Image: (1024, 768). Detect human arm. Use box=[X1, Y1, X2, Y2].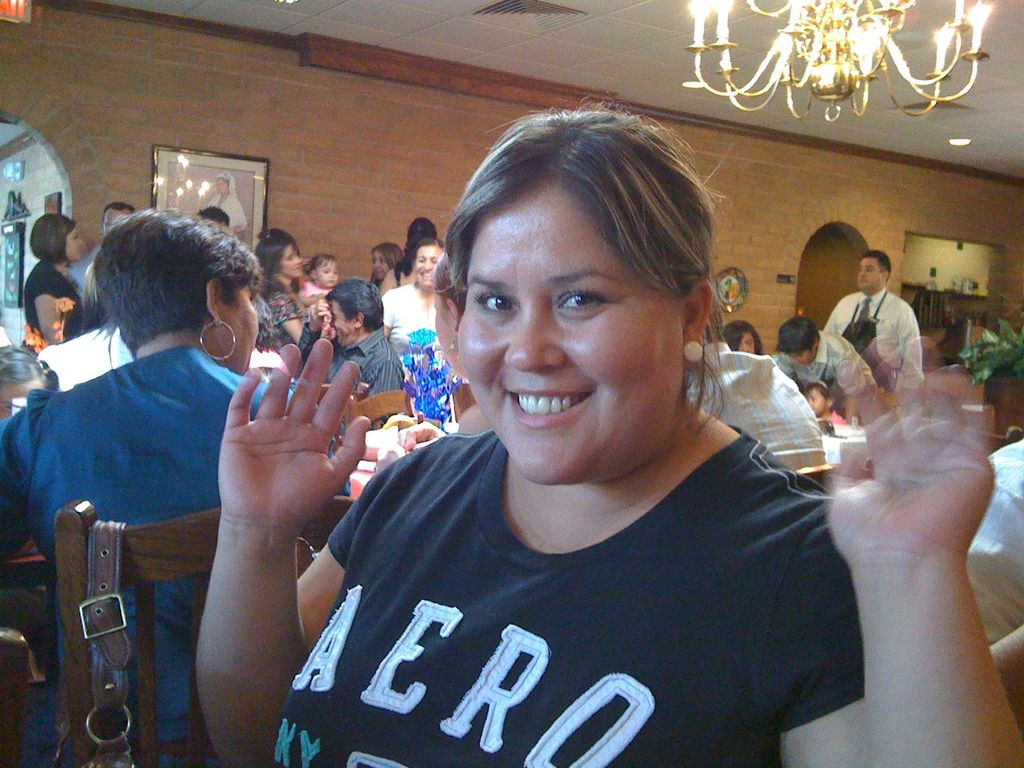
box=[177, 413, 365, 663].
